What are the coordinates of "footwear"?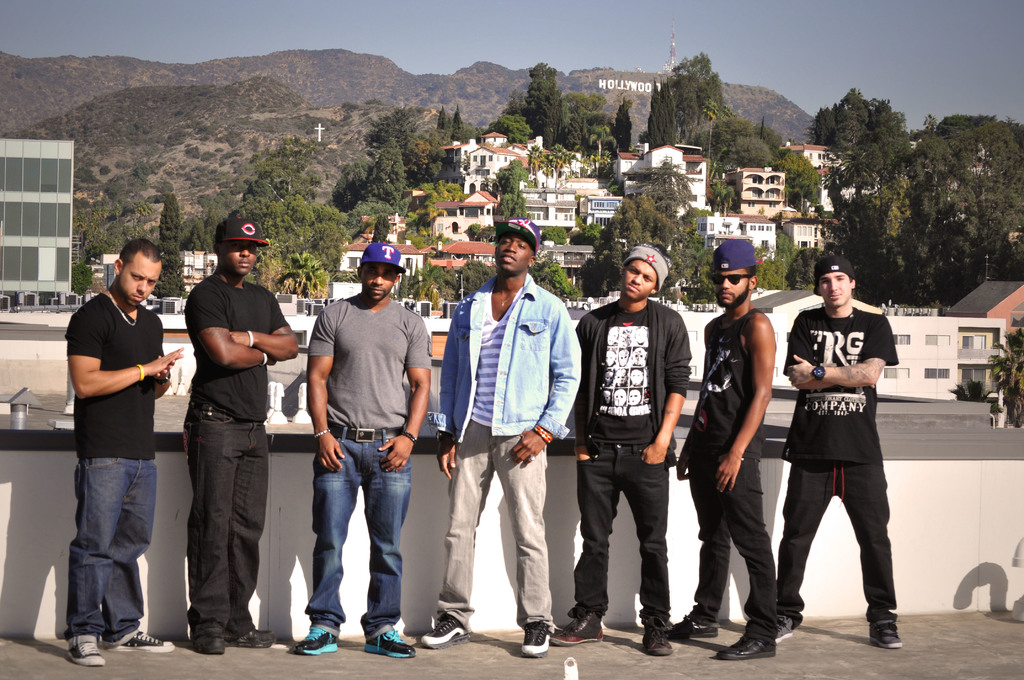
641 615 675 658.
